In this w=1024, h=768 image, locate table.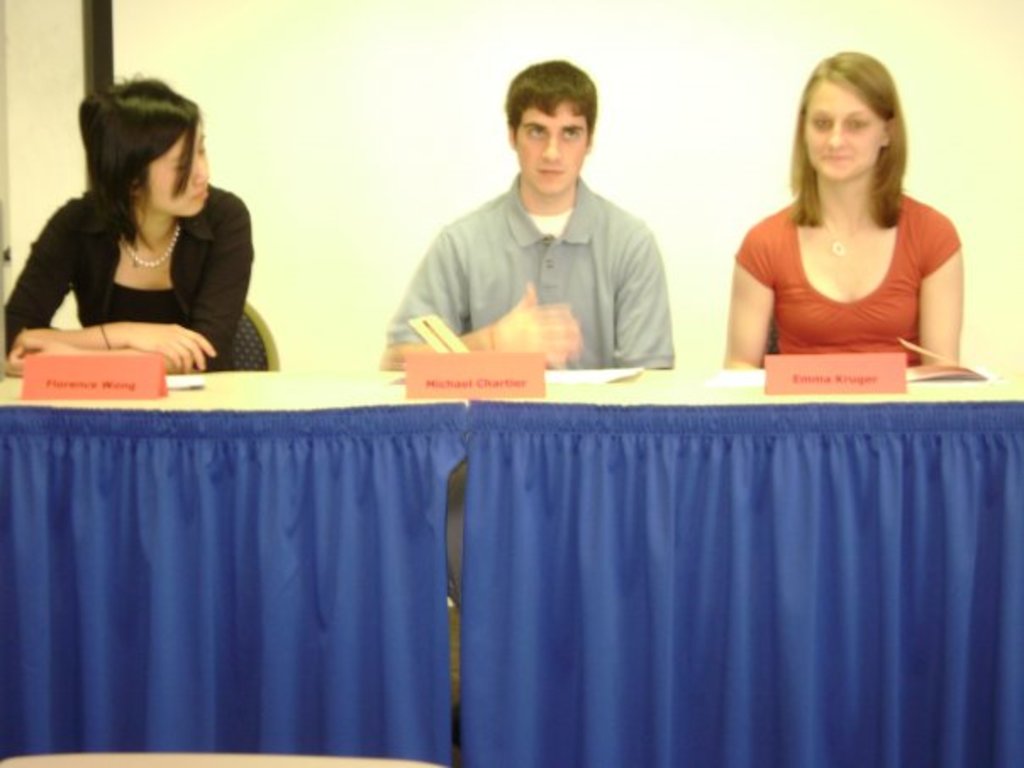
Bounding box: {"x1": 0, "y1": 366, "x2": 1022, "y2": 766}.
